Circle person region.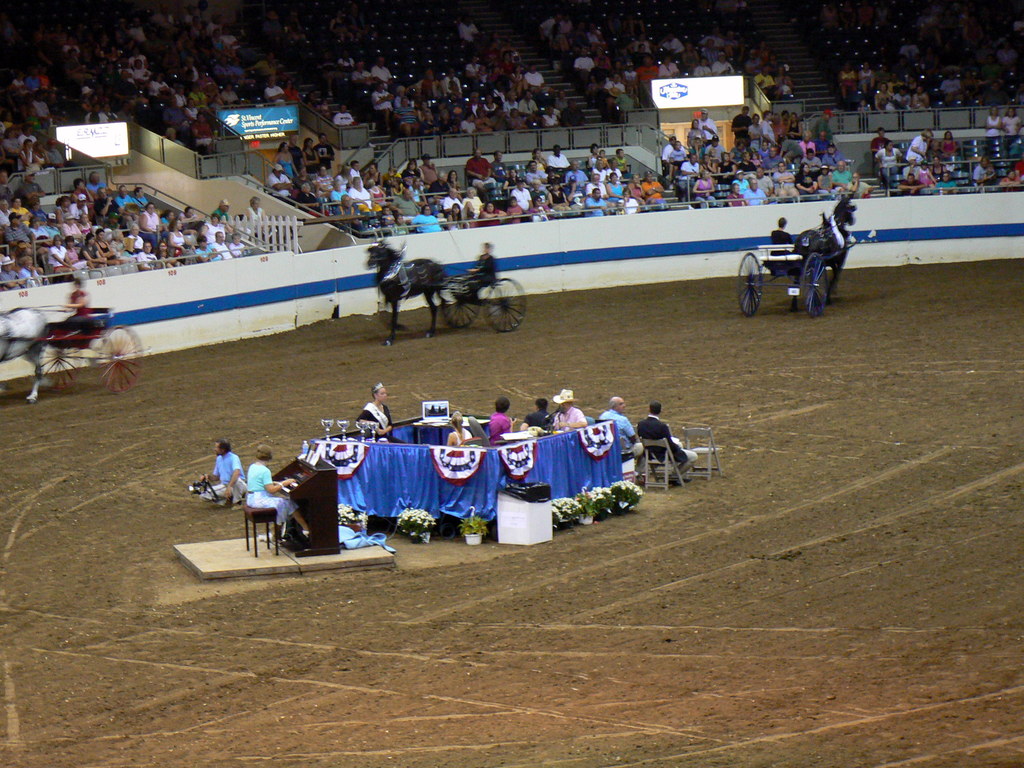
Region: detection(52, 237, 69, 271).
